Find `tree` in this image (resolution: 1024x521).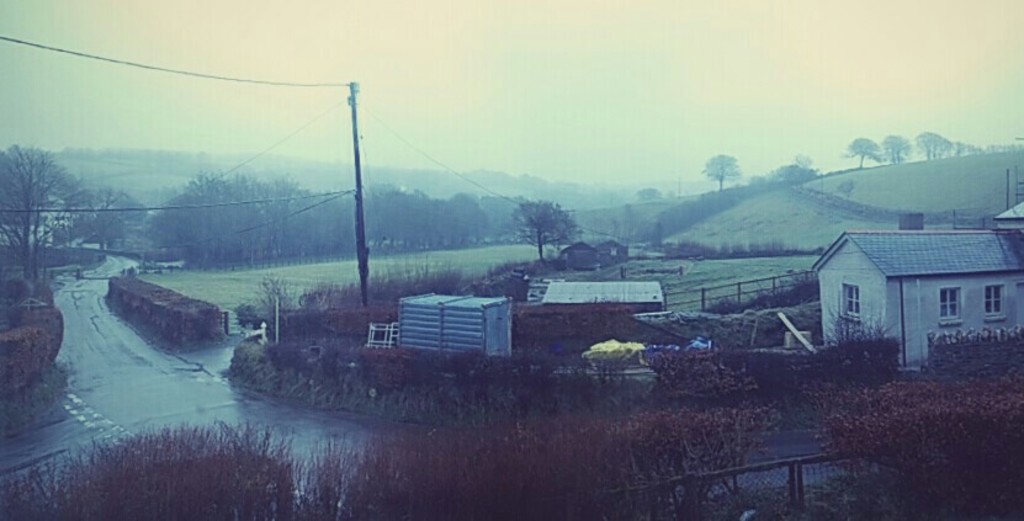
763 159 818 185.
